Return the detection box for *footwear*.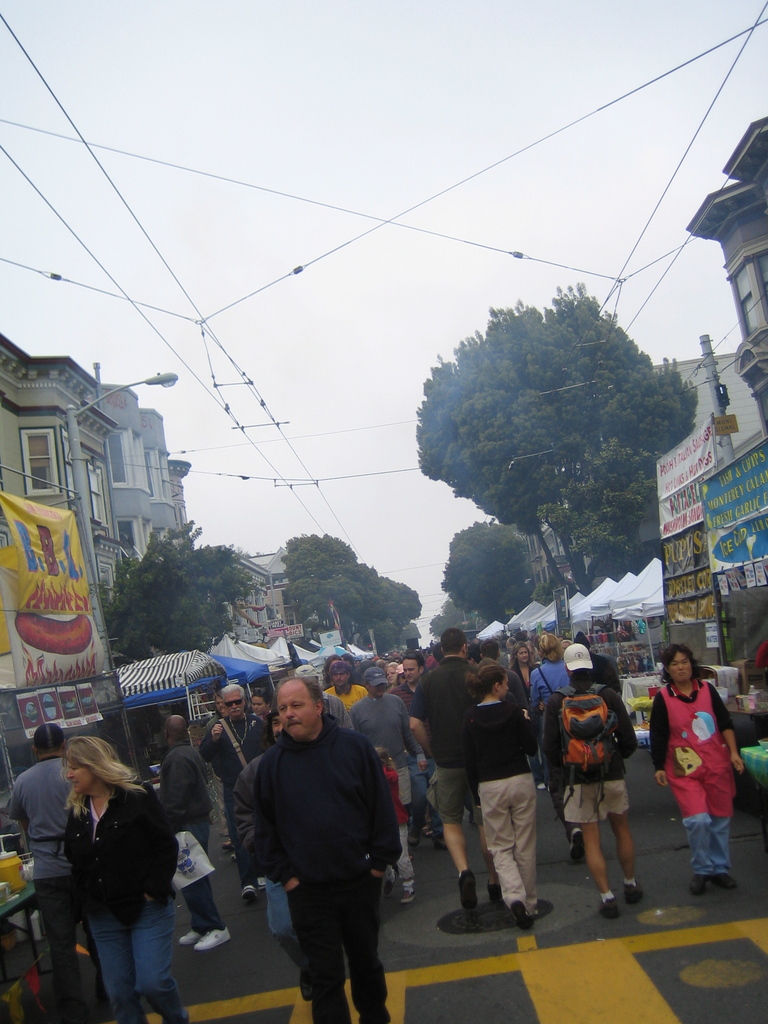
box=[180, 931, 202, 947].
